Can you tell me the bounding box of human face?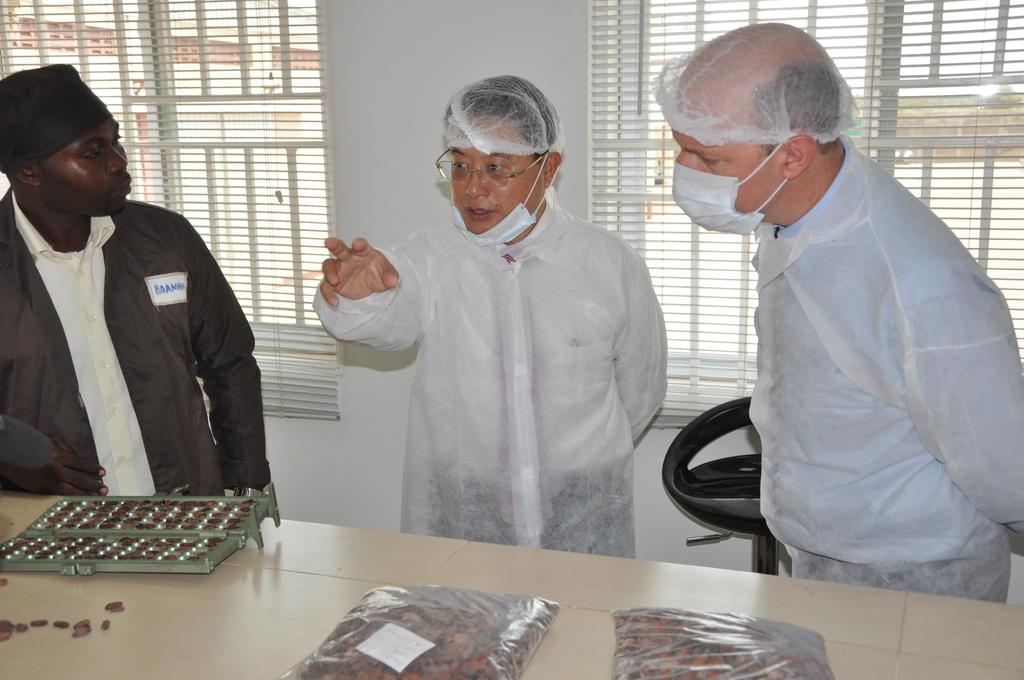
<region>36, 115, 132, 219</region>.
